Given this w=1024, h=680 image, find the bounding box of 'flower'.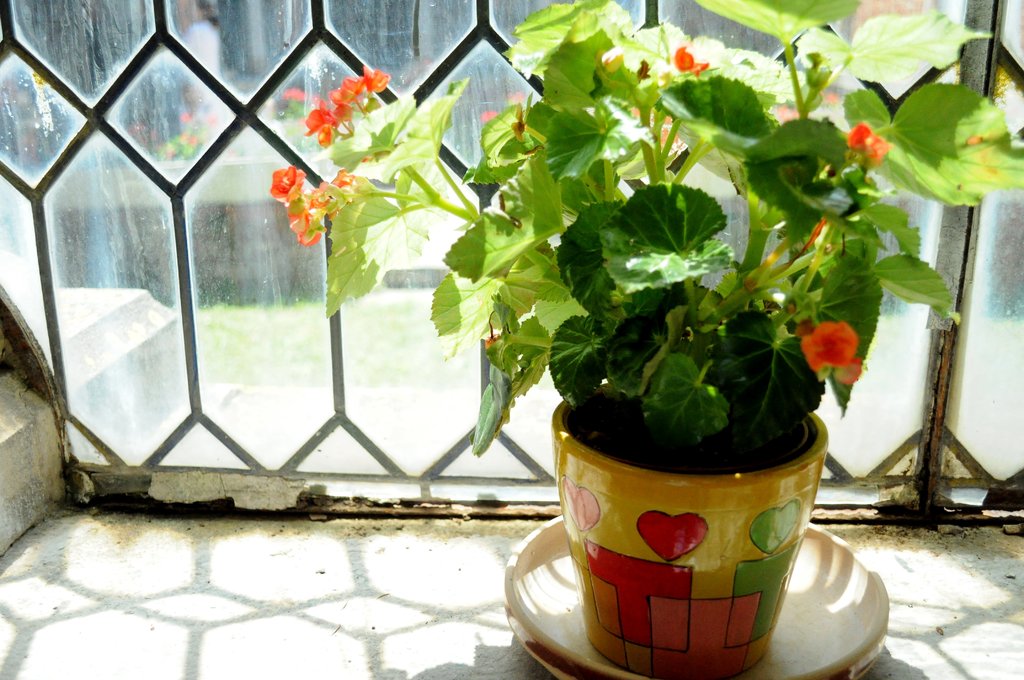
box=[305, 179, 353, 215].
